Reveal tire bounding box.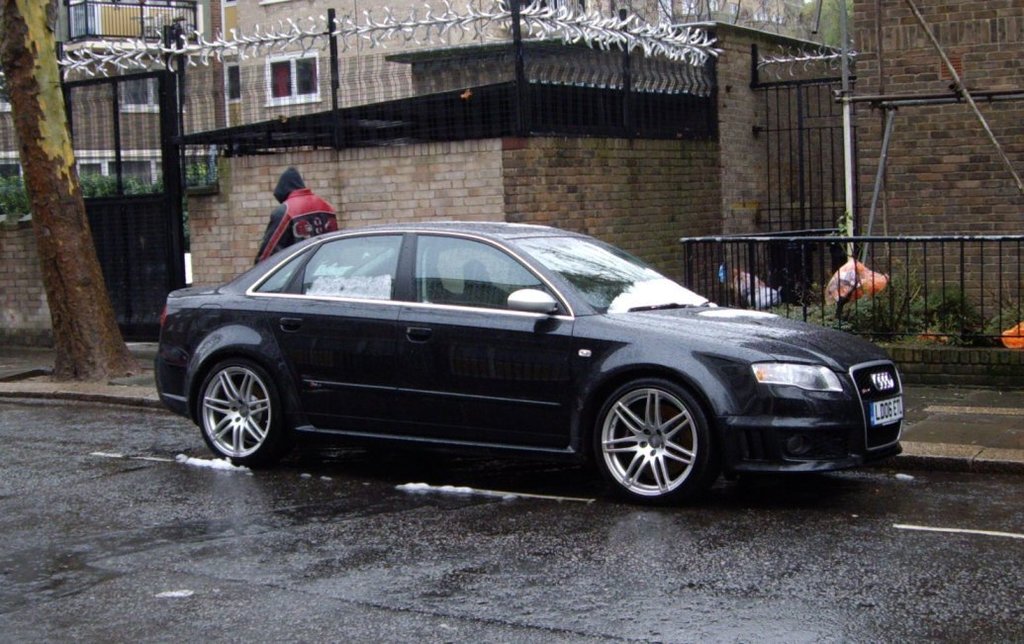
Revealed: x1=196 y1=357 x2=282 y2=467.
